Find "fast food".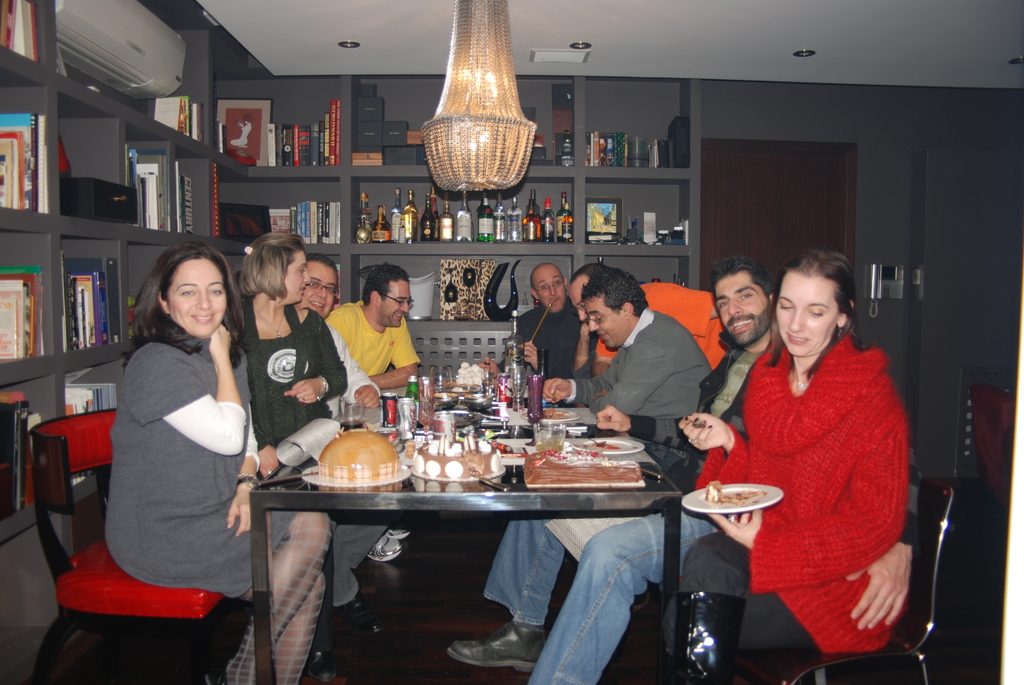
{"left": 417, "top": 441, "right": 502, "bottom": 477}.
